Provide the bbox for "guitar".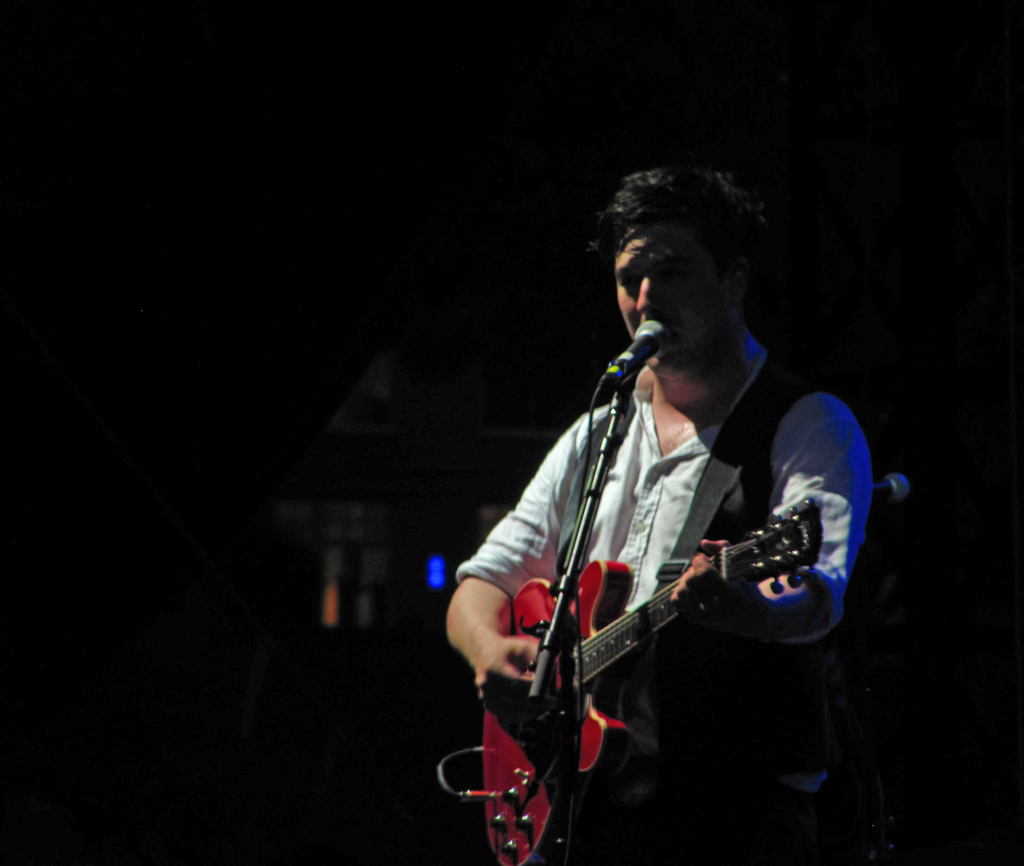
Rect(479, 497, 820, 865).
